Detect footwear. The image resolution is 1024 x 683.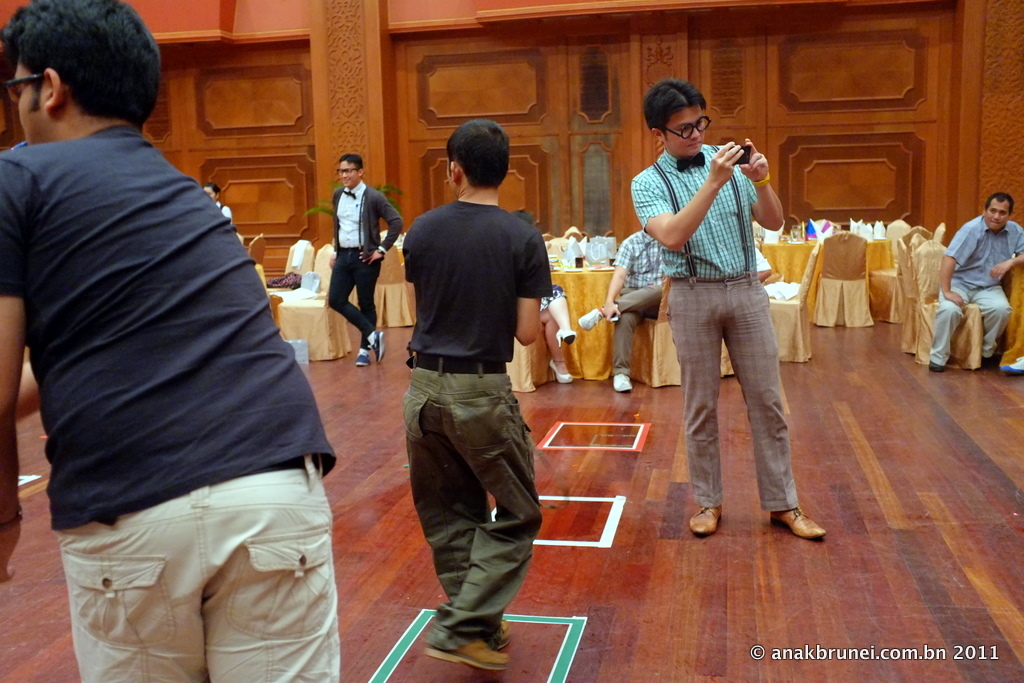
429,635,509,676.
